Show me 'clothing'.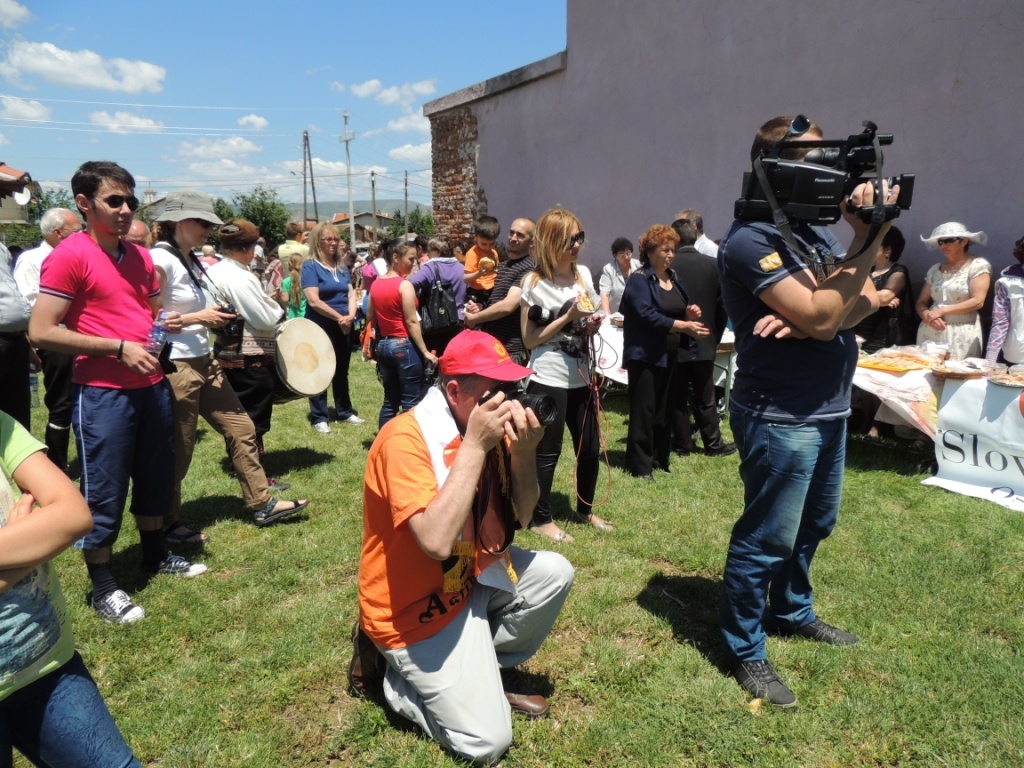
'clothing' is here: Rect(623, 268, 693, 467).
